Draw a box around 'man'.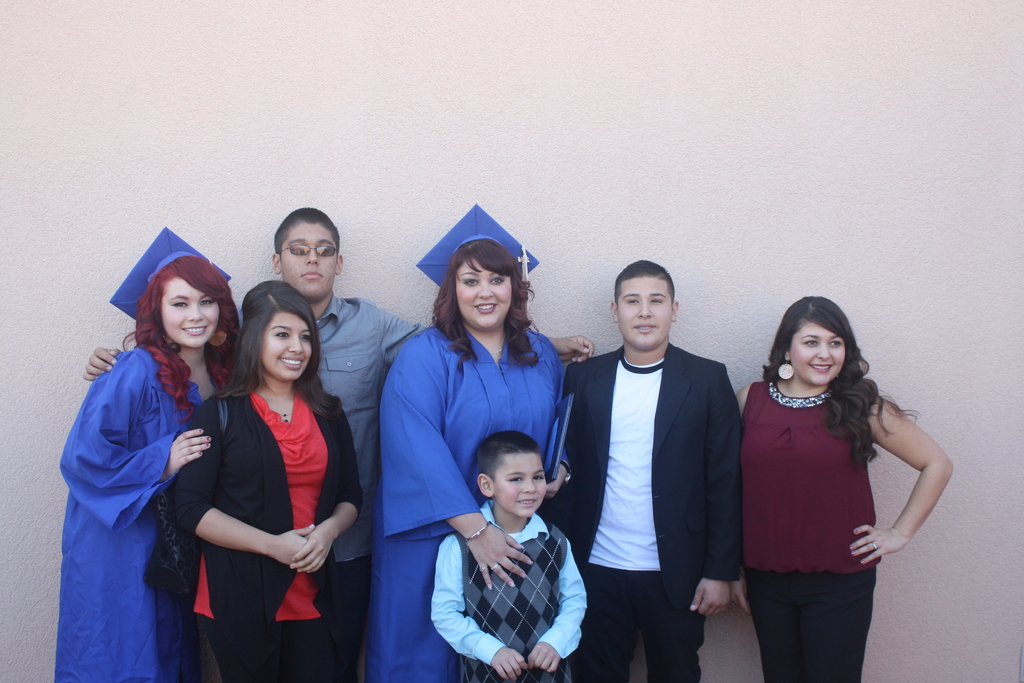
bbox=[77, 204, 598, 682].
